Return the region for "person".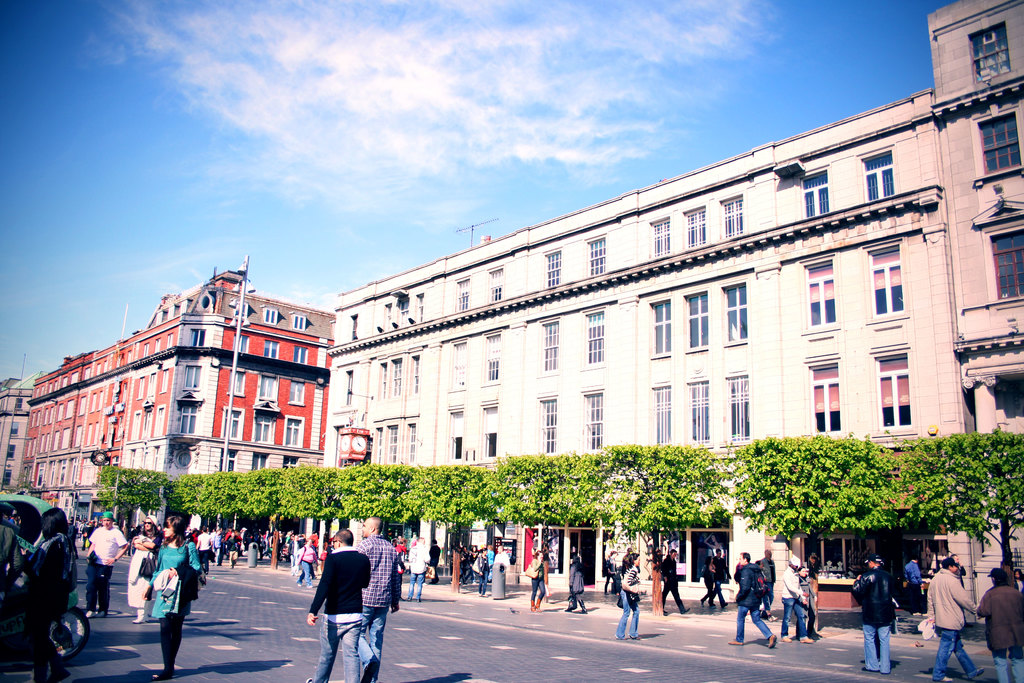
[0, 514, 26, 605].
